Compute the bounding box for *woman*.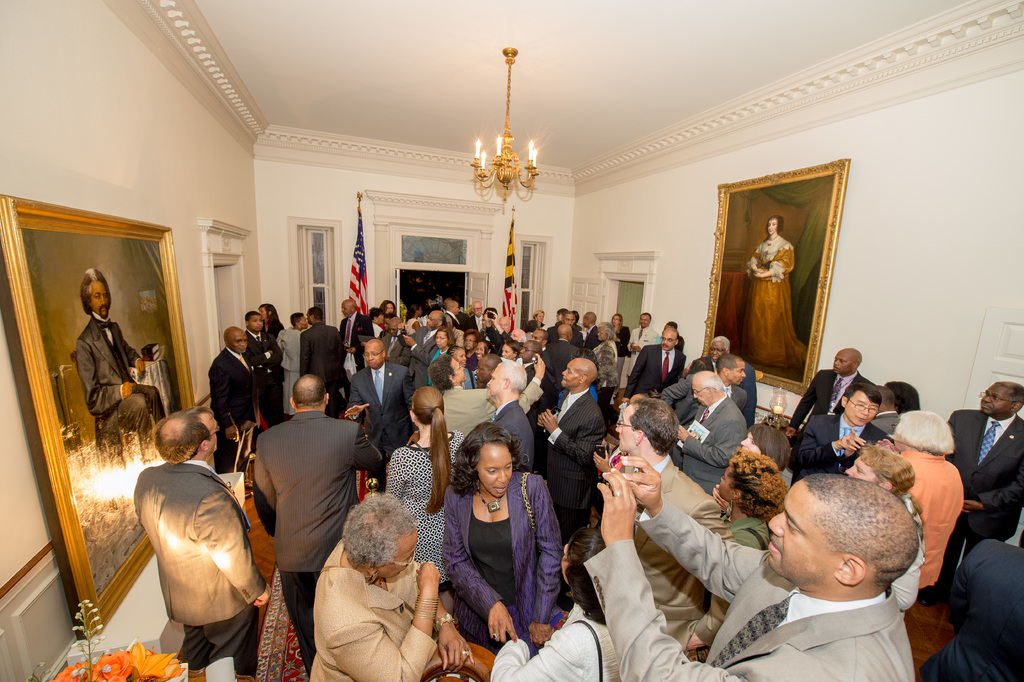
384/383/470/593.
